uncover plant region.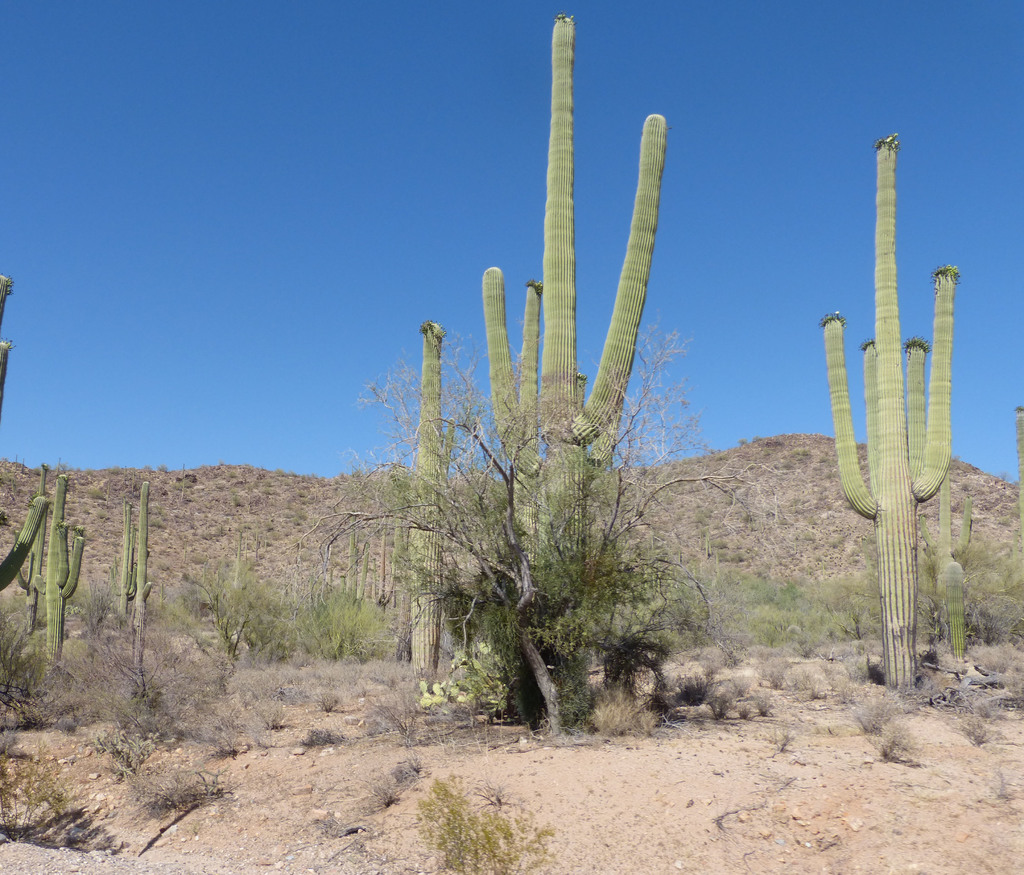
Uncovered: 0,739,90,856.
